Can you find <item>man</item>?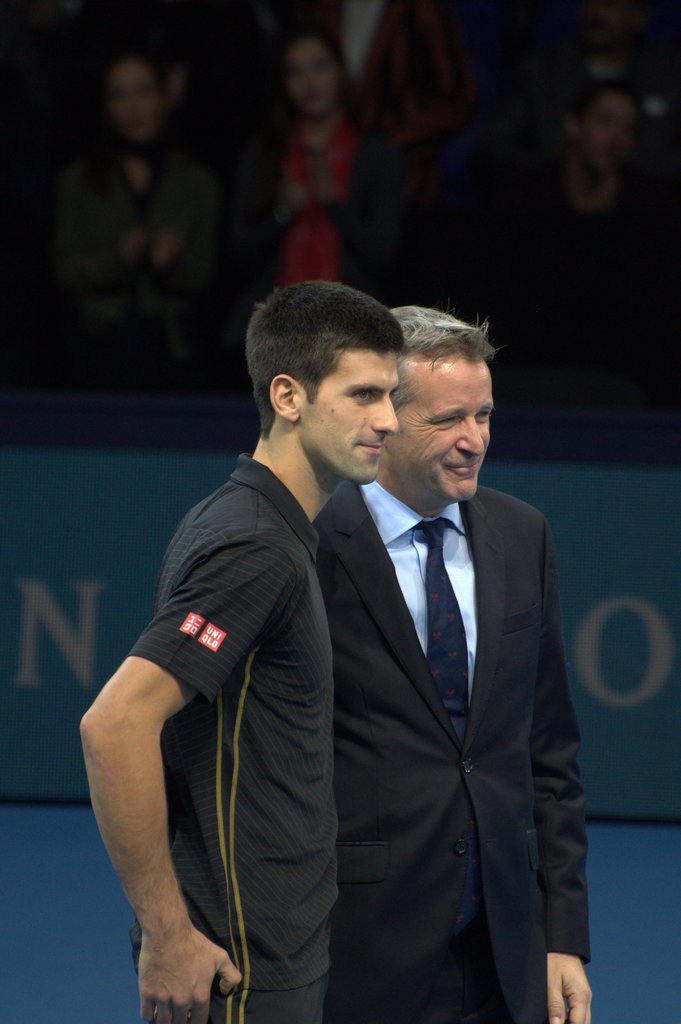
Yes, bounding box: pyautogui.locateOnScreen(250, 291, 588, 1014).
